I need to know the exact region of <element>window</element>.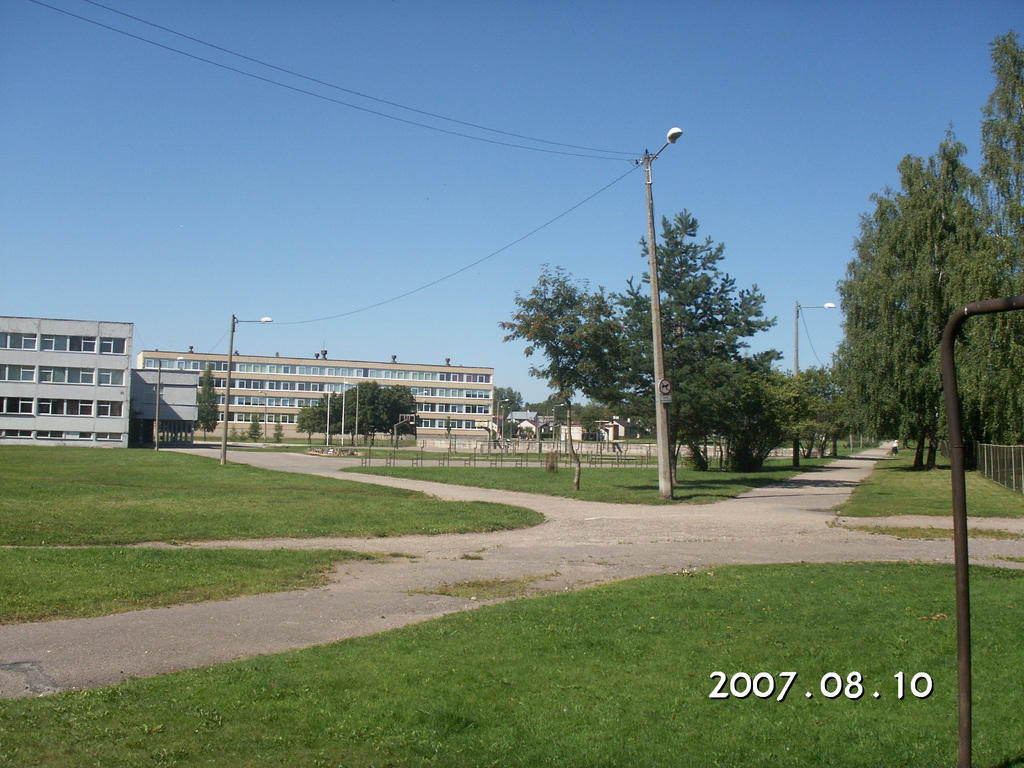
Region: pyautogui.locateOnScreen(237, 381, 247, 389).
